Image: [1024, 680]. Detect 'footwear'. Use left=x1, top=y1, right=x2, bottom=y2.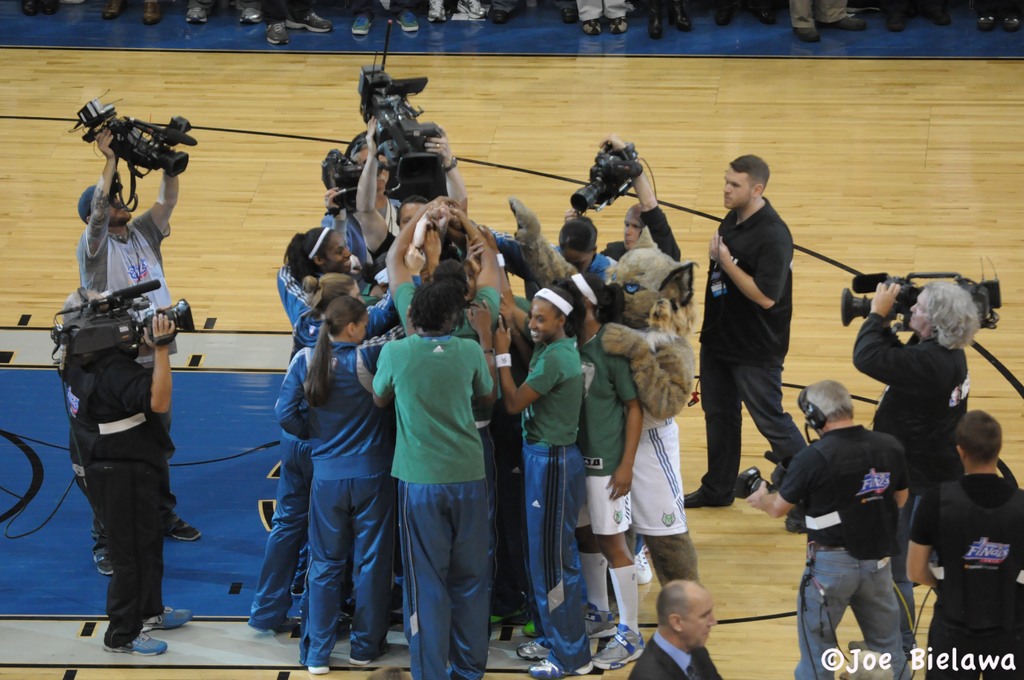
left=264, top=22, right=289, bottom=45.
